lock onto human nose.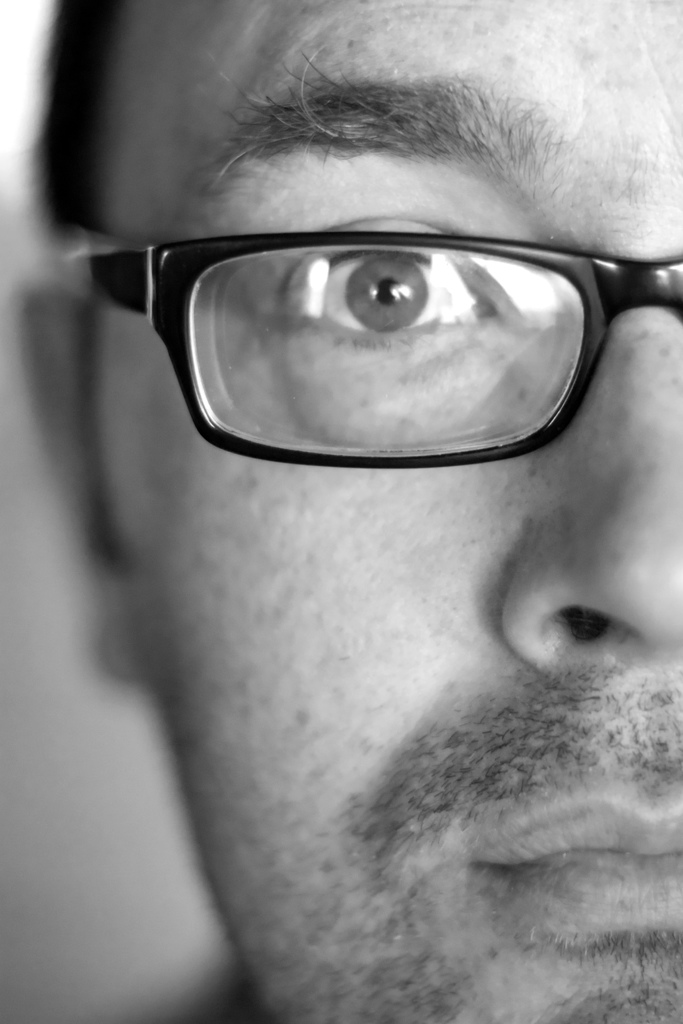
Locked: 498 303 682 678.
